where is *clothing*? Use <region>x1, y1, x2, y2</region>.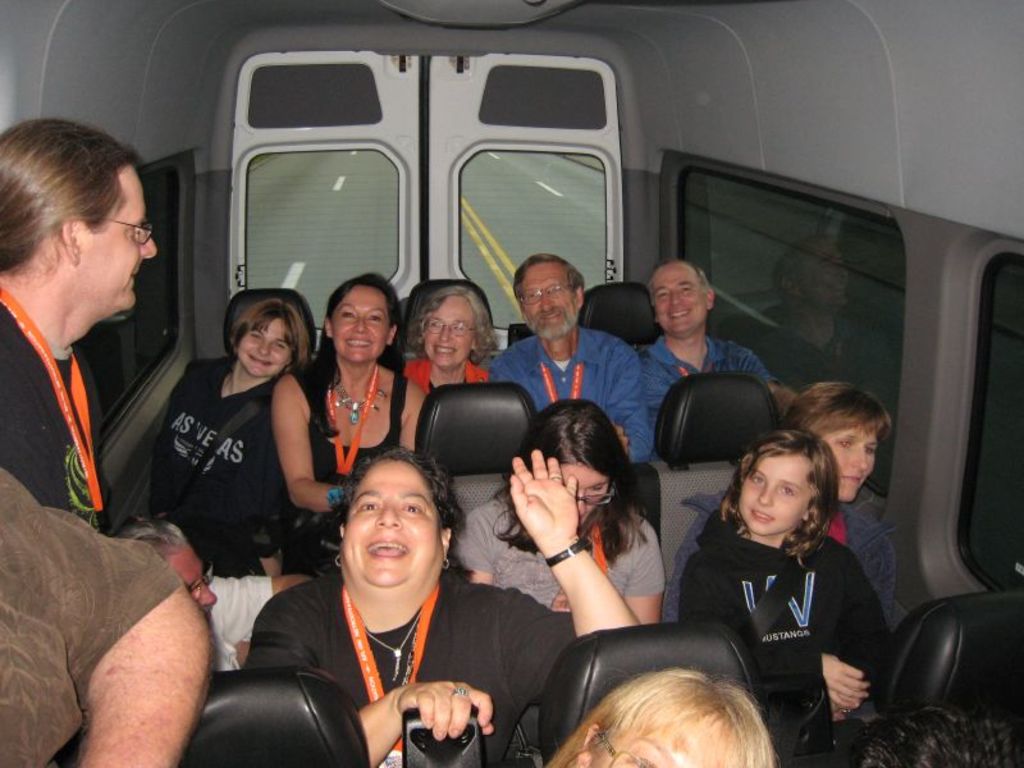
<region>0, 293, 110, 521</region>.
